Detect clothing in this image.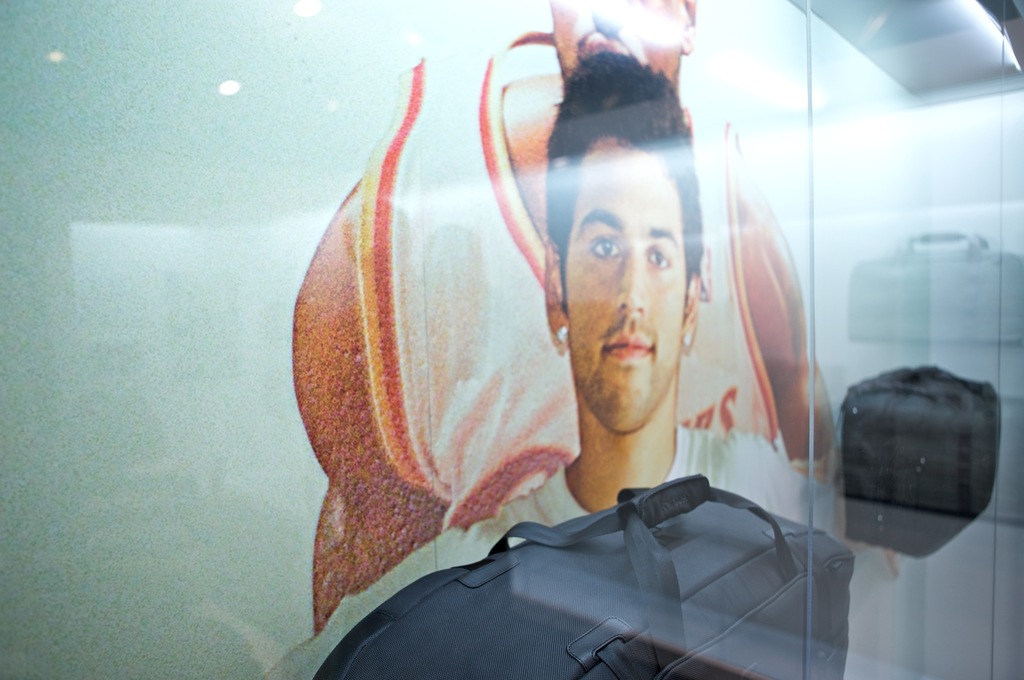
Detection: (358,24,781,535).
